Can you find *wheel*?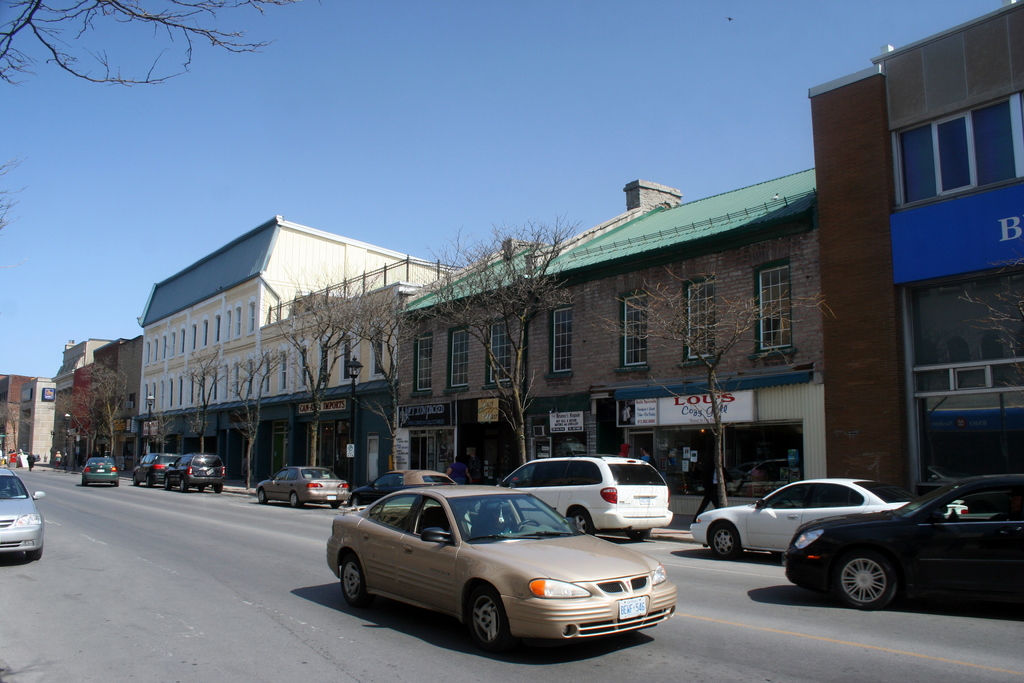
Yes, bounding box: 514/520/540/530.
